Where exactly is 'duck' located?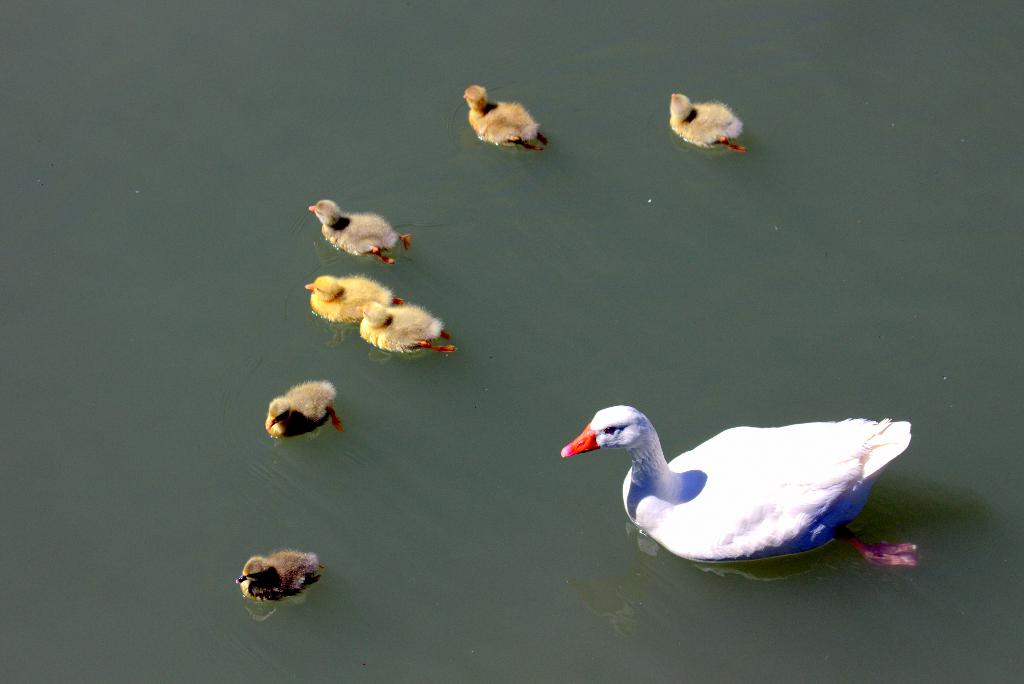
Its bounding box is 303/273/404/317.
